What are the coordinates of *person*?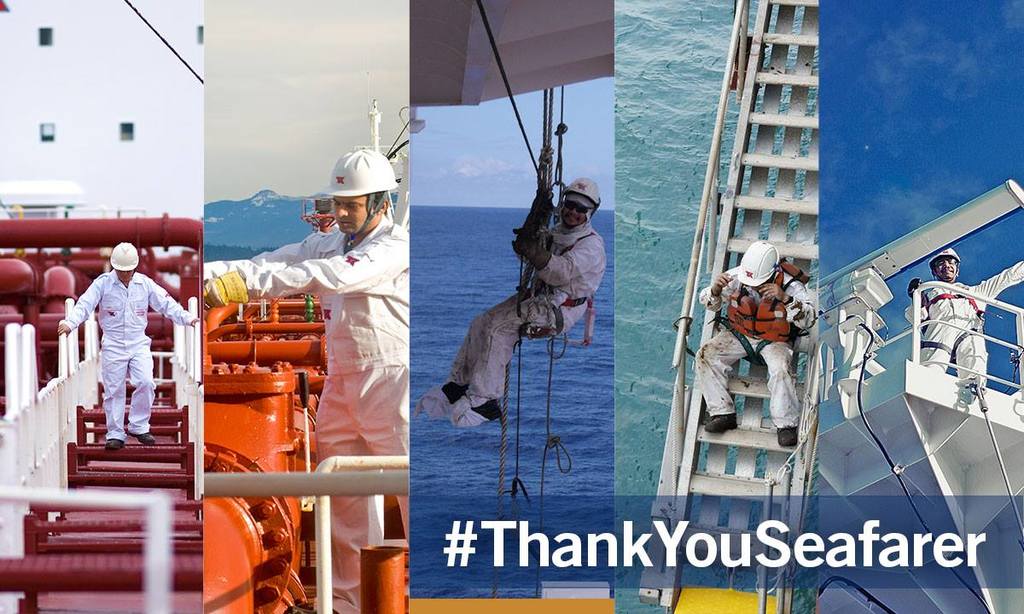
bbox=(686, 252, 810, 437).
